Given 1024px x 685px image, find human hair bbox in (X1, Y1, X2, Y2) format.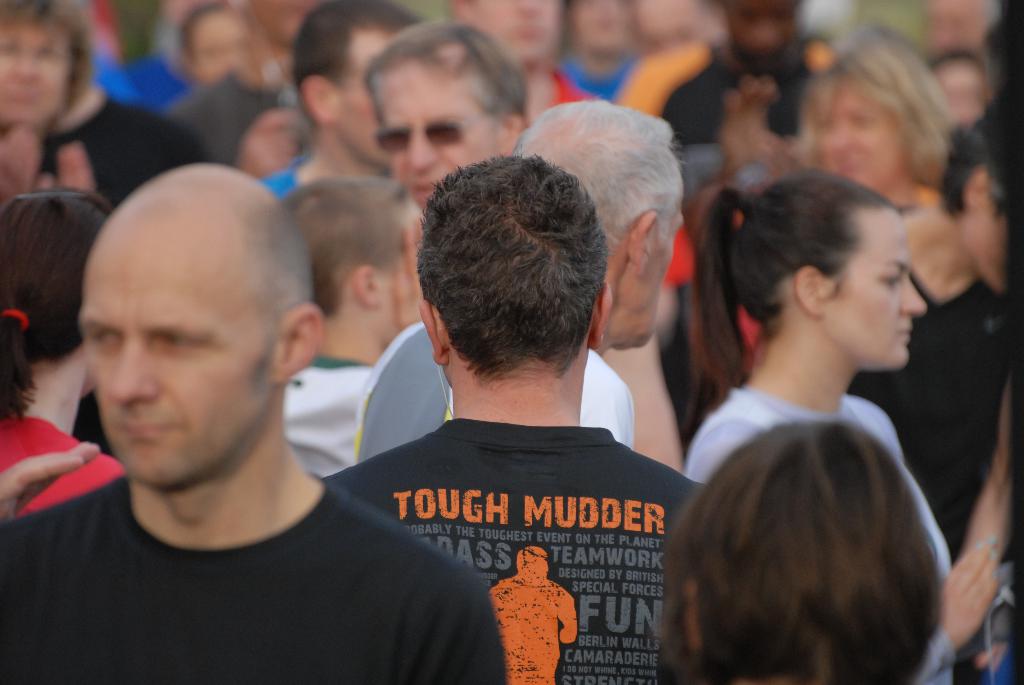
(284, 178, 407, 319).
